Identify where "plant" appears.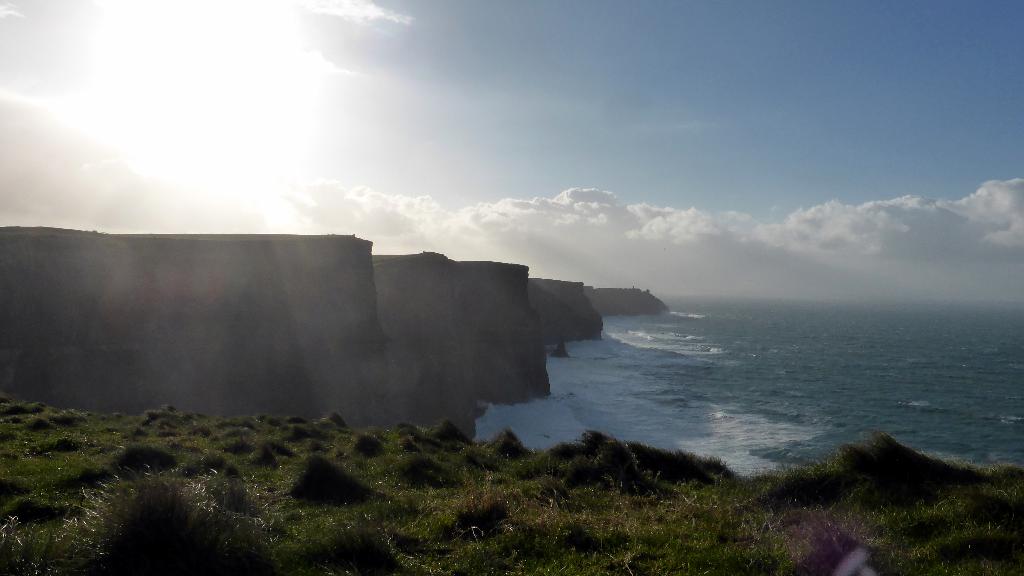
Appears at x1=118 y1=434 x2=180 y2=479.
